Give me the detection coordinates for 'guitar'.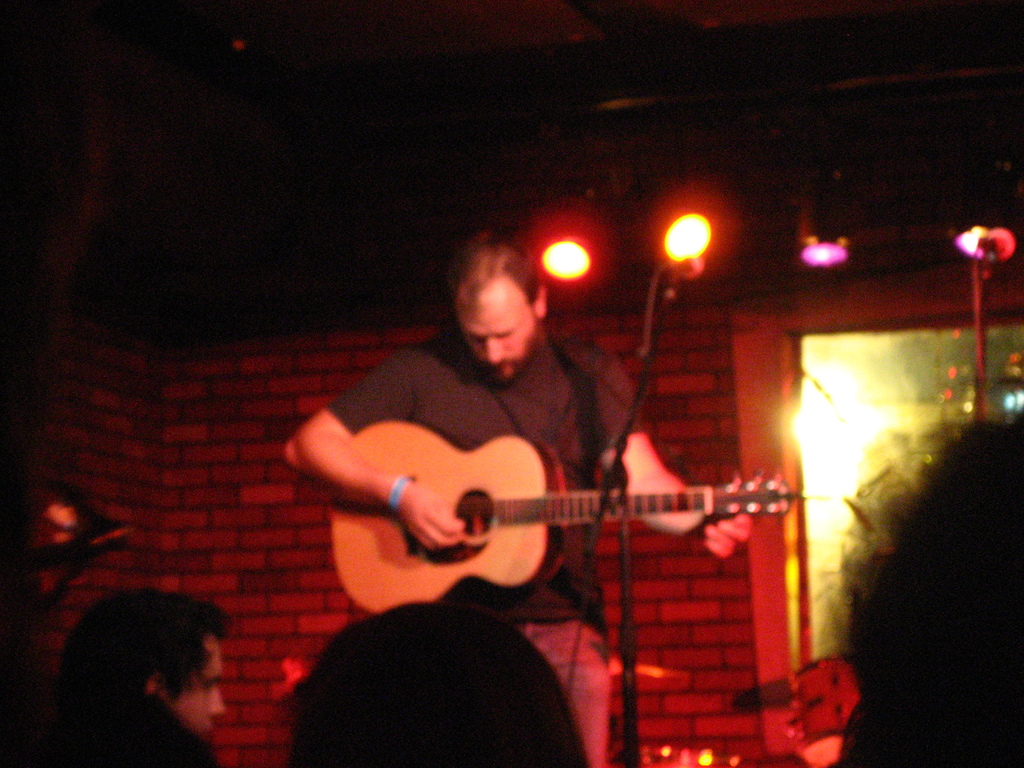
Rect(337, 424, 804, 609).
